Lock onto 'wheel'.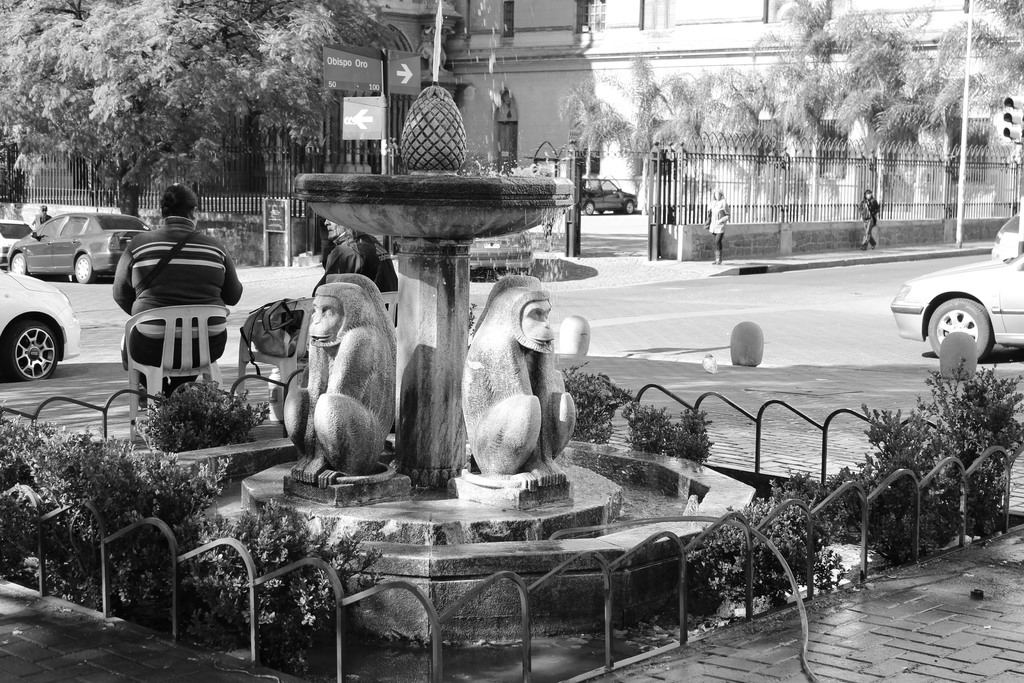
Locked: box(581, 201, 595, 213).
